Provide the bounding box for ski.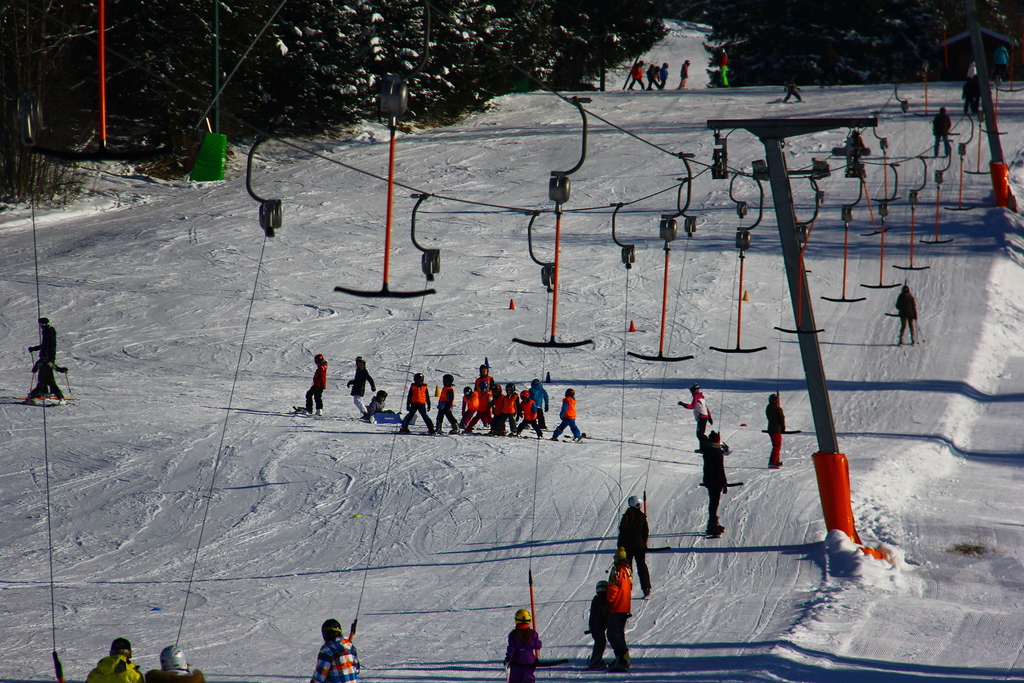
(566, 426, 588, 446).
